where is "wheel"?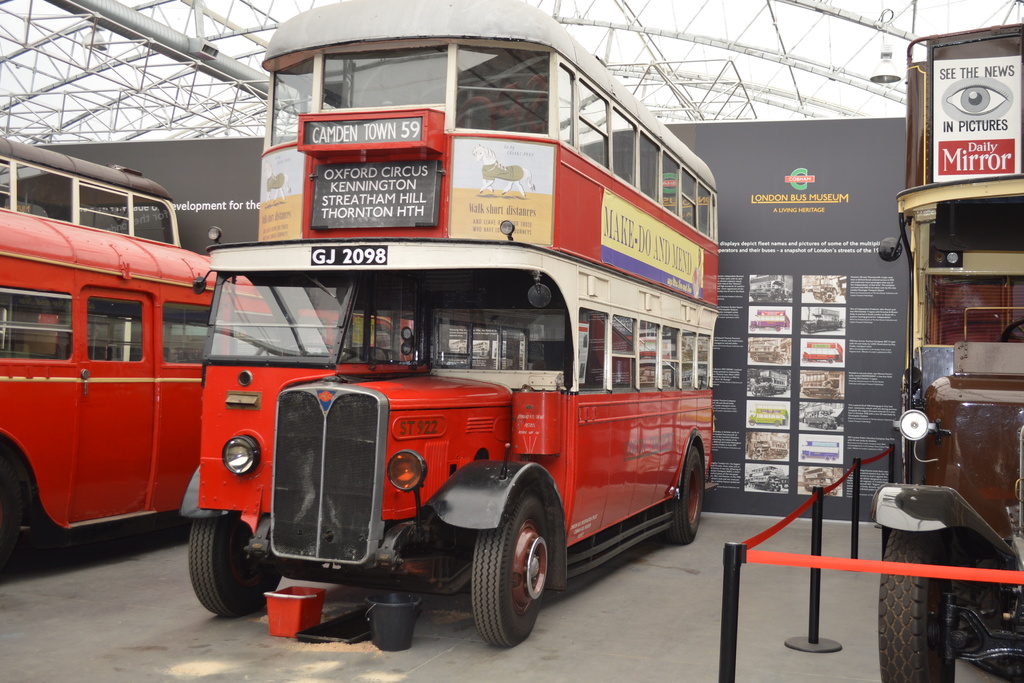
x1=833 y1=324 x2=837 y2=330.
